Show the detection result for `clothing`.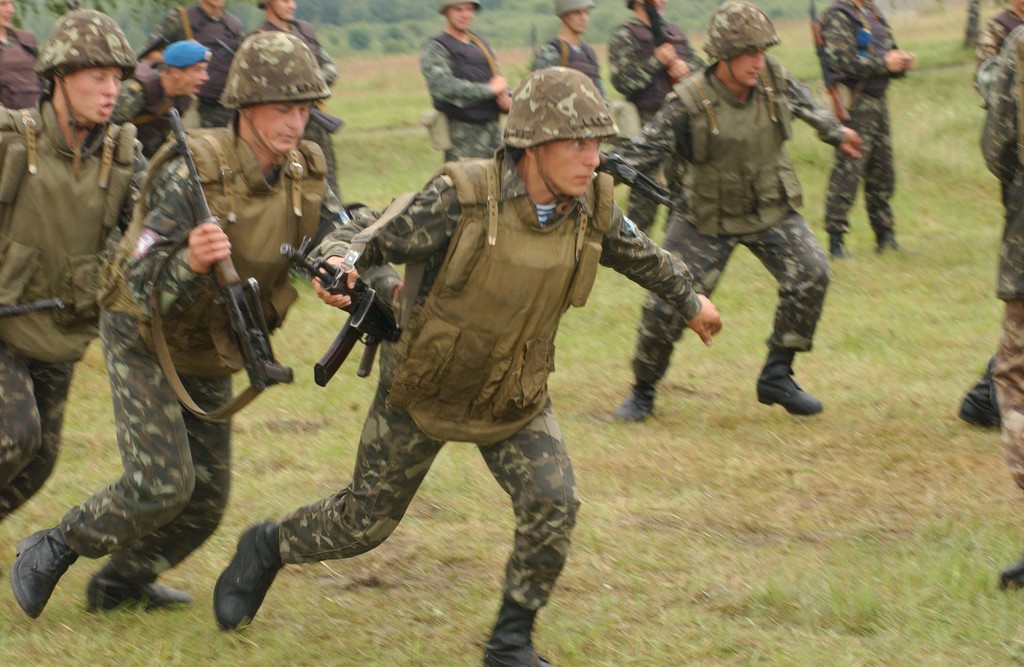
rect(610, 24, 717, 232).
